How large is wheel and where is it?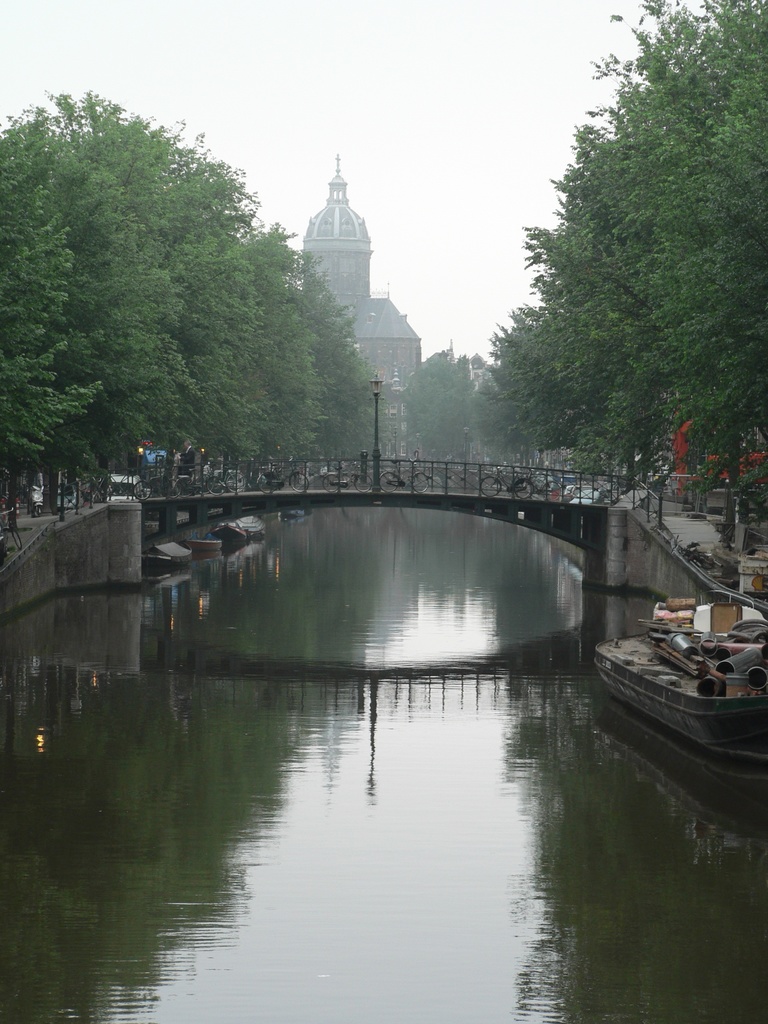
Bounding box: {"left": 289, "top": 472, "right": 308, "bottom": 492}.
